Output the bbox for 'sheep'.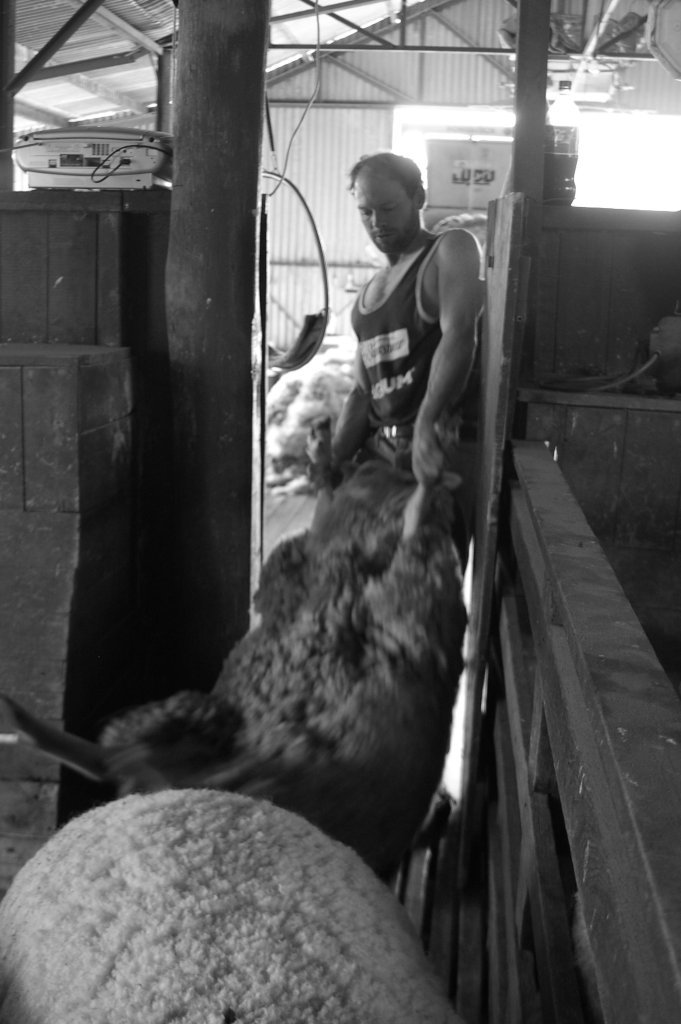
<box>6,423,458,875</box>.
